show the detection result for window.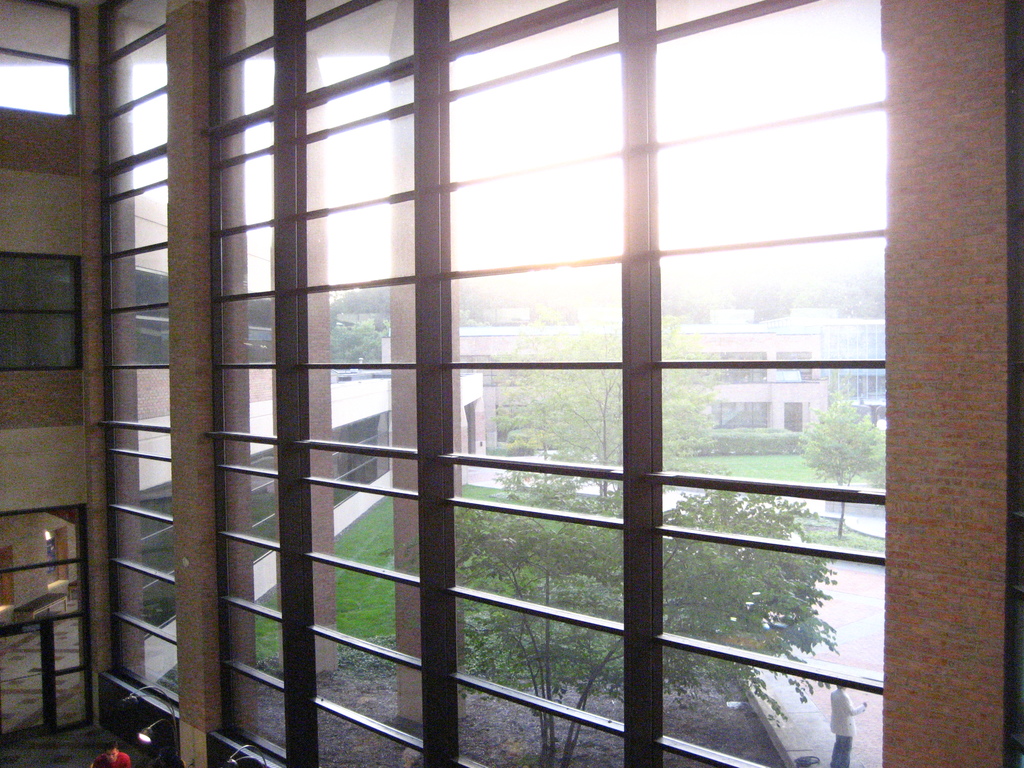
<region>0, 0, 76, 113</region>.
